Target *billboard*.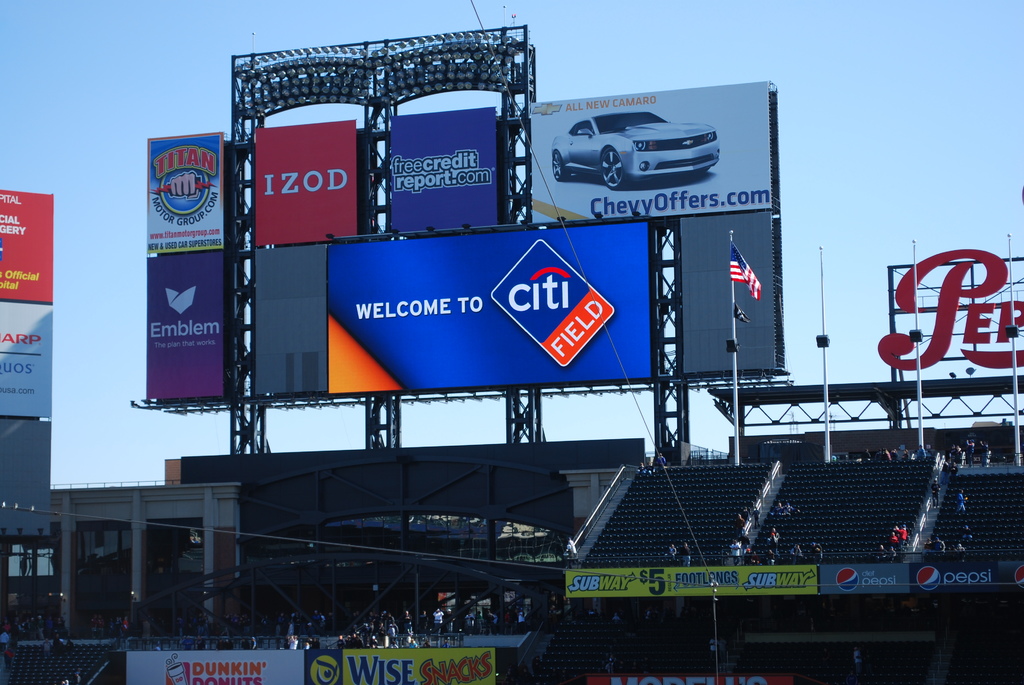
Target region: (564, 564, 821, 599).
